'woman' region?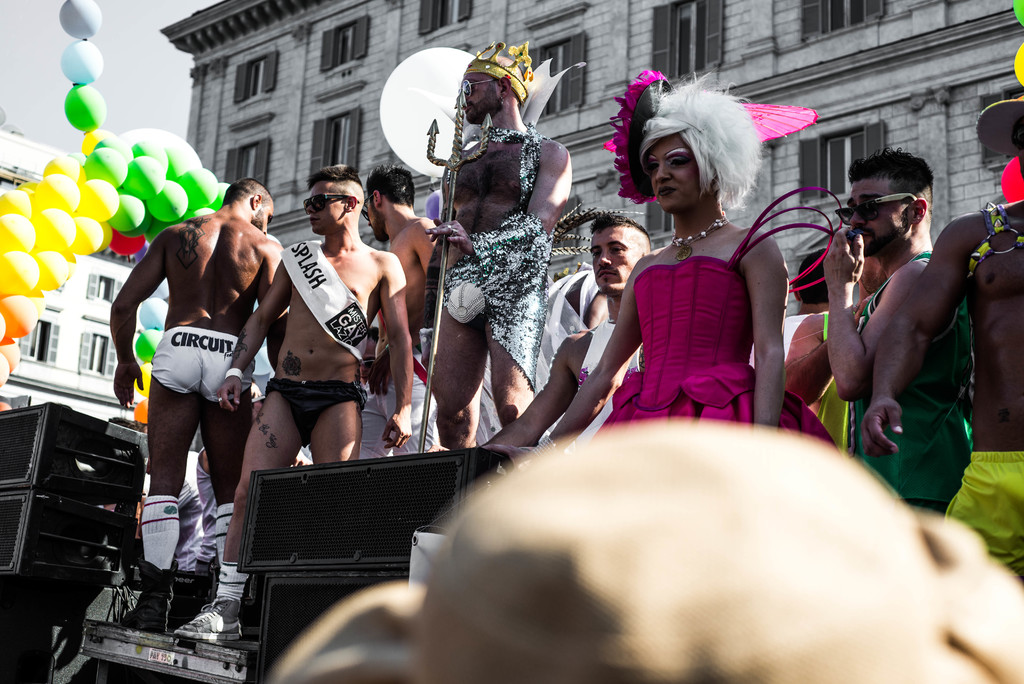
detection(597, 87, 831, 485)
